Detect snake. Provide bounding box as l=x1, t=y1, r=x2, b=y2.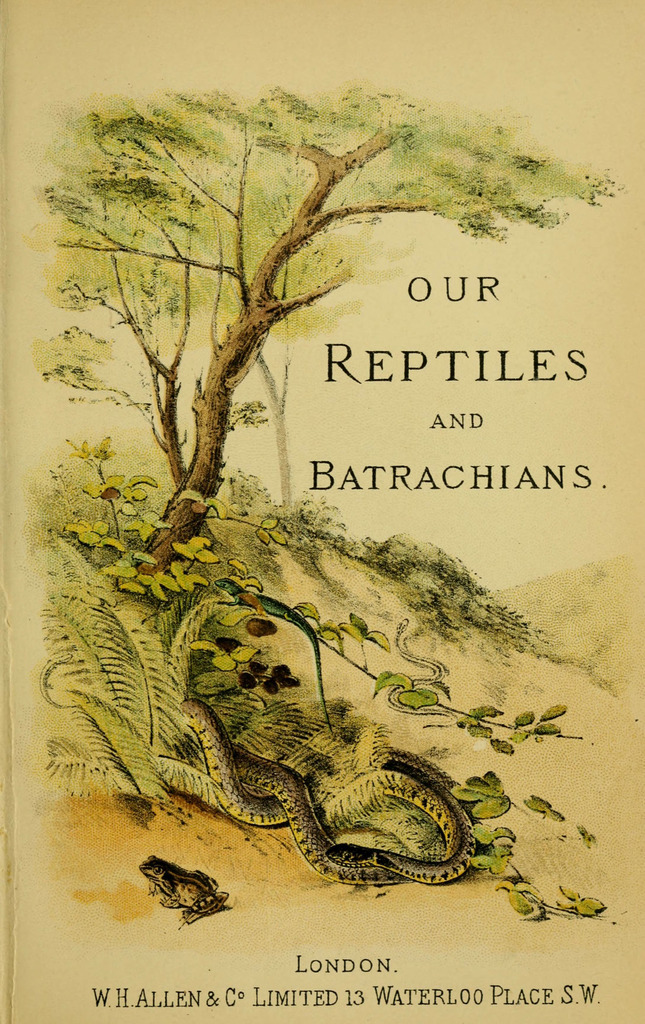
l=130, t=684, r=513, b=893.
